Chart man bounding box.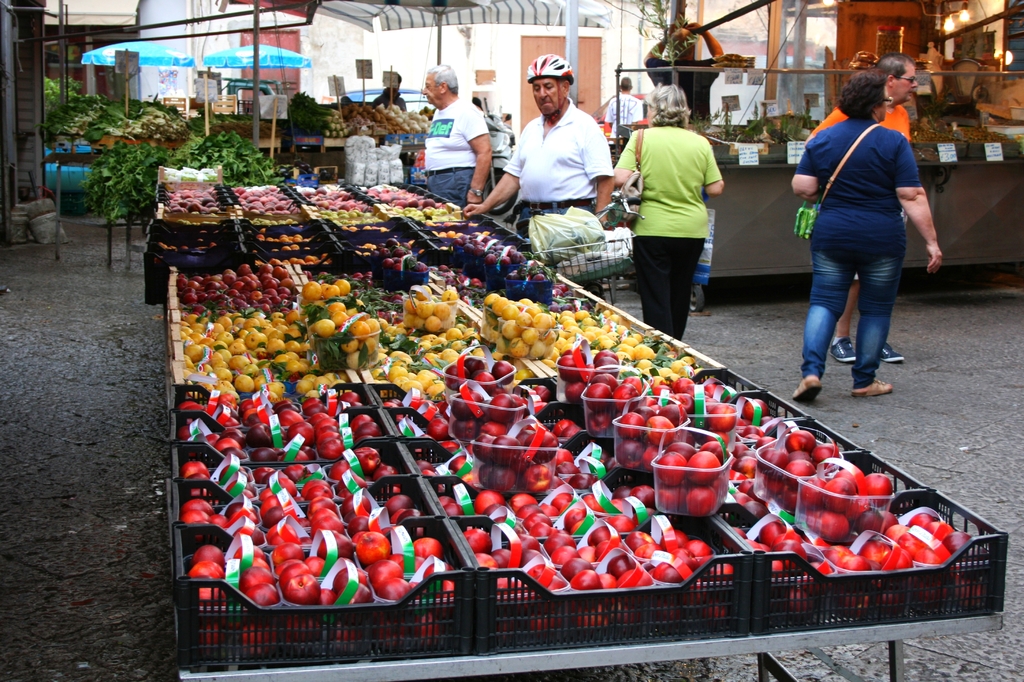
Charted: 640/17/724/131.
